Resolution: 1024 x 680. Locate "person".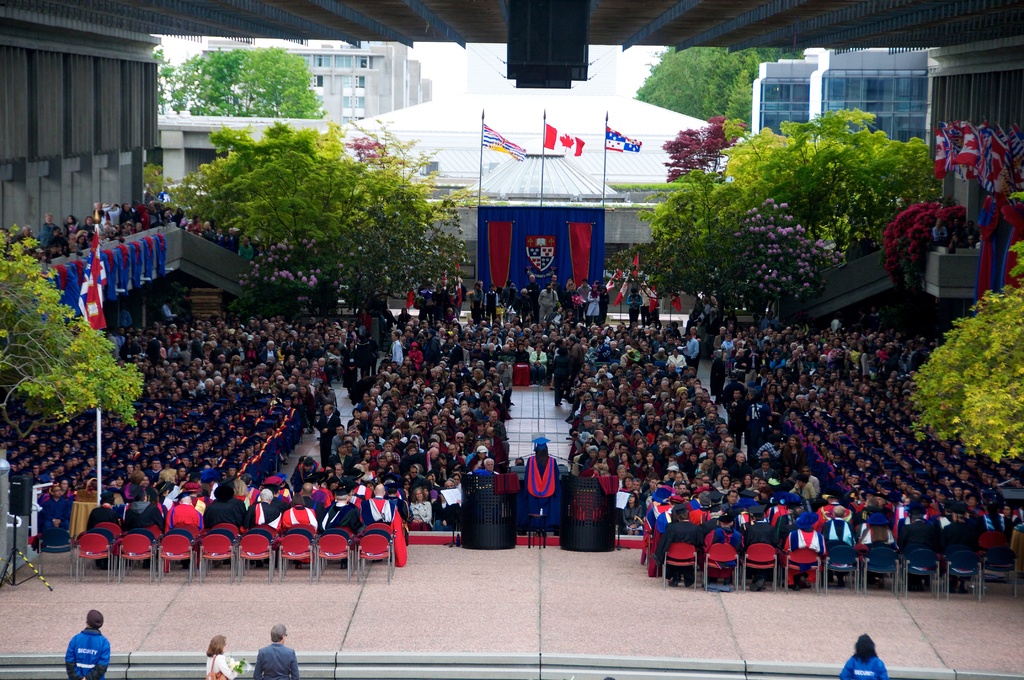
x1=524 y1=439 x2=561 y2=522.
